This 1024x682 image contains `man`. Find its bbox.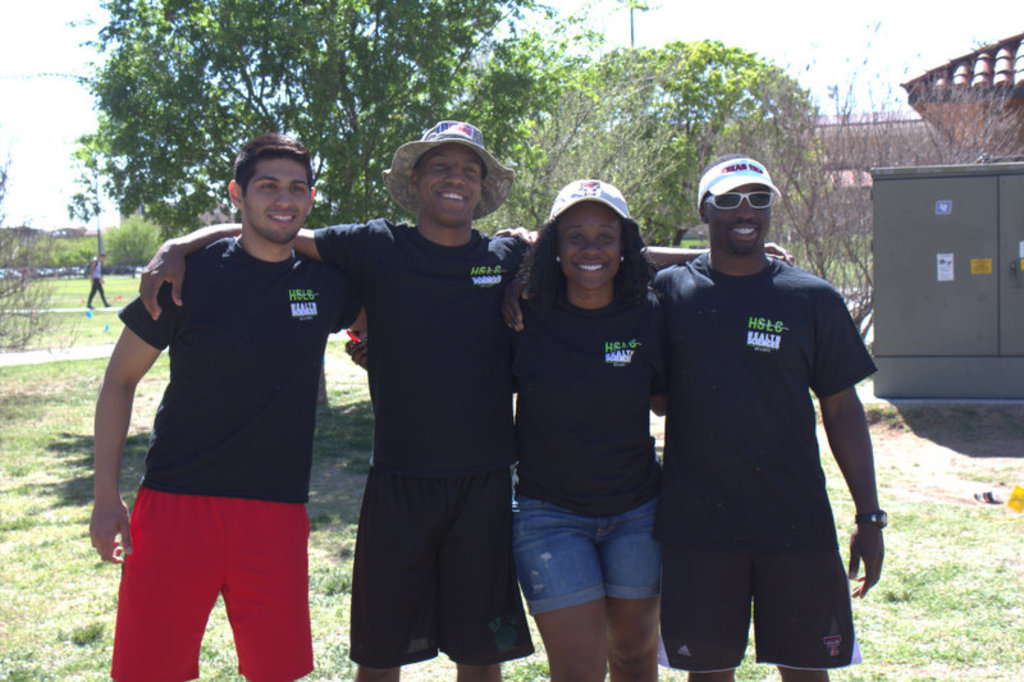
{"left": 86, "top": 128, "right": 541, "bottom": 681}.
